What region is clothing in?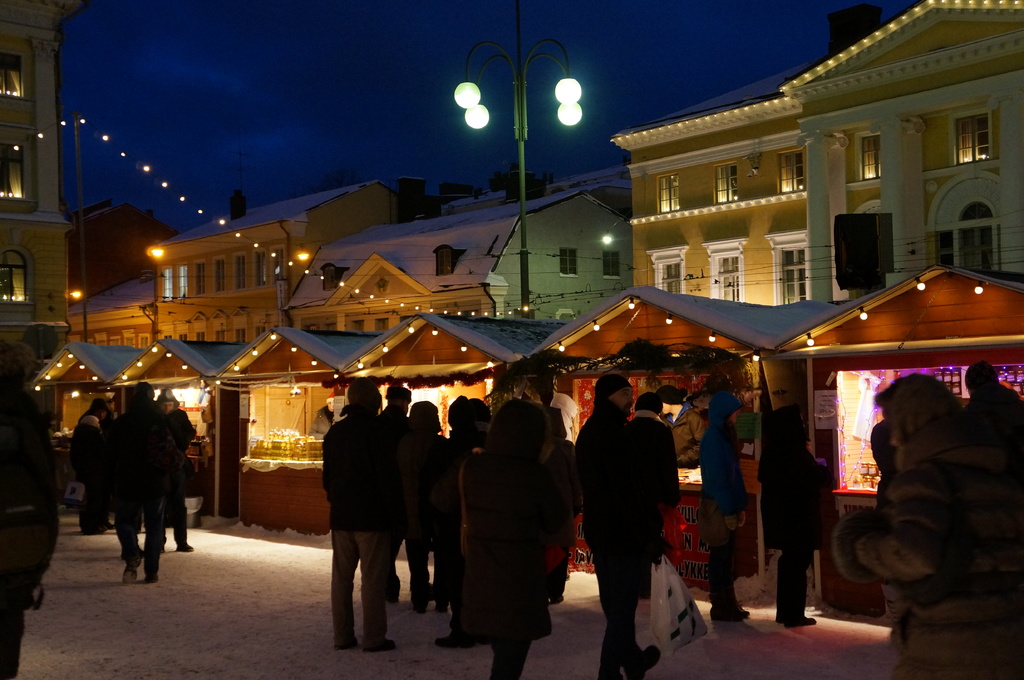
[left=957, top=379, right=1020, bottom=478].
